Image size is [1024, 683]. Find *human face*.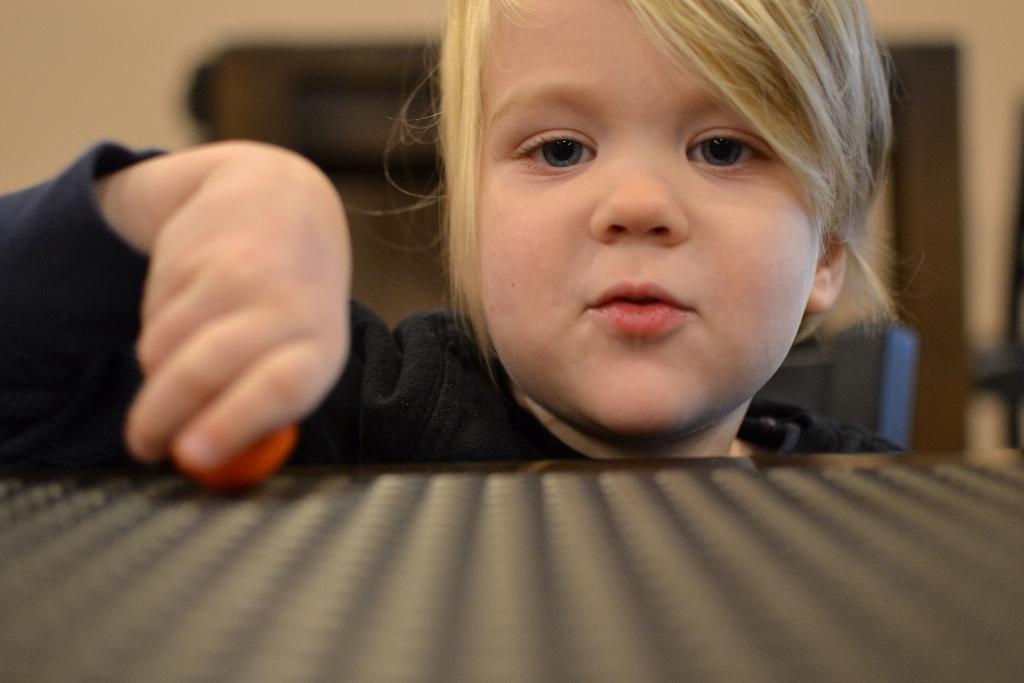
483 0 818 443.
